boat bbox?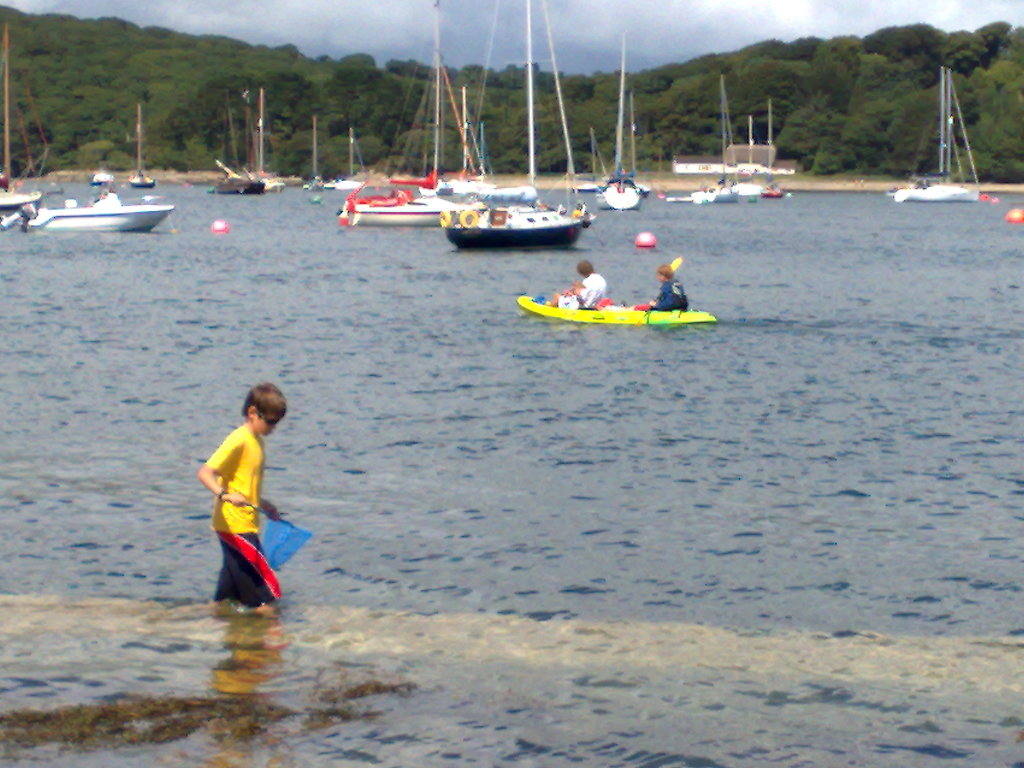
region(519, 244, 713, 332)
